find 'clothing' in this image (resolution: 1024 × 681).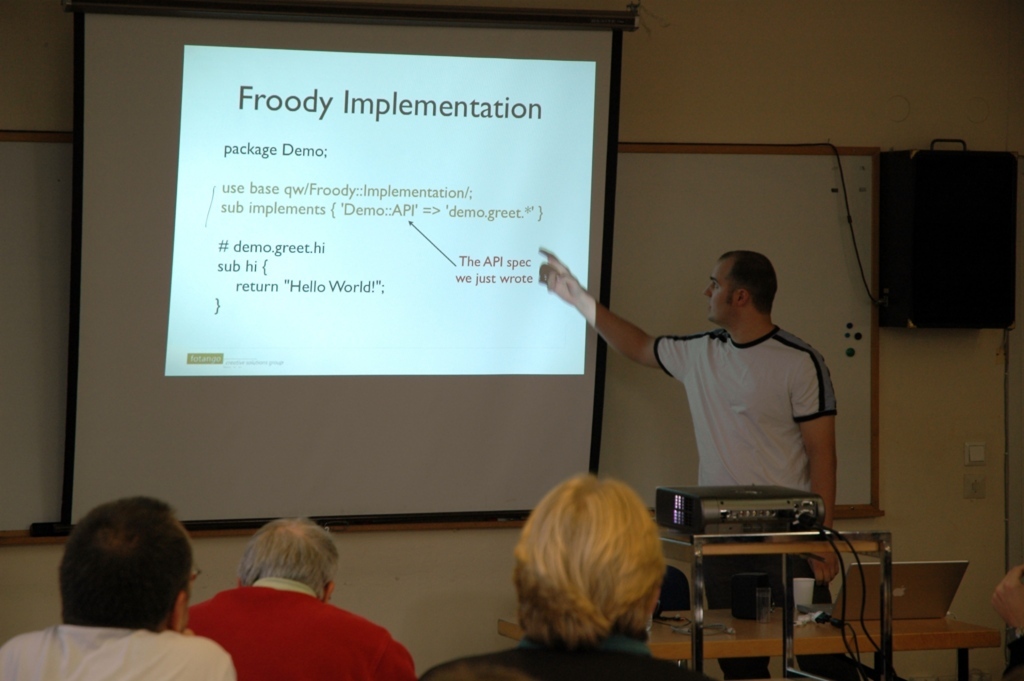
<region>0, 617, 245, 680</region>.
